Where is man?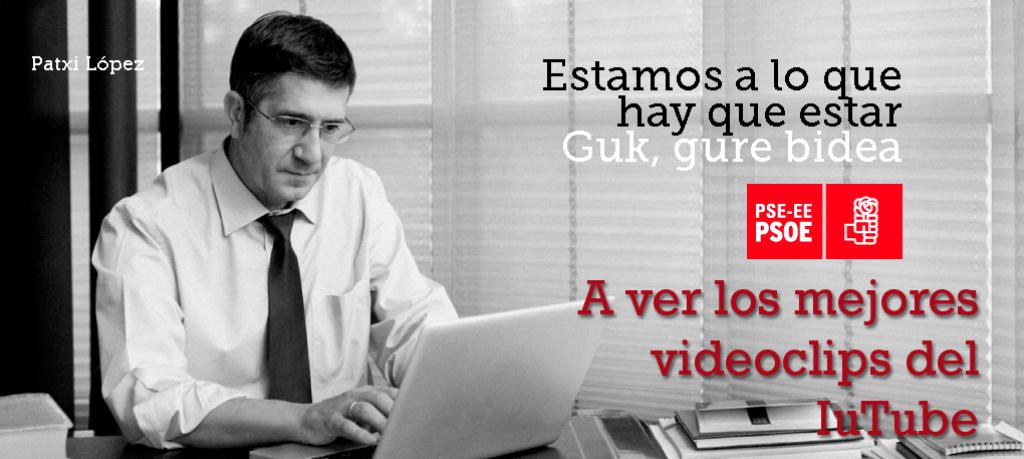
(75,41,441,447).
